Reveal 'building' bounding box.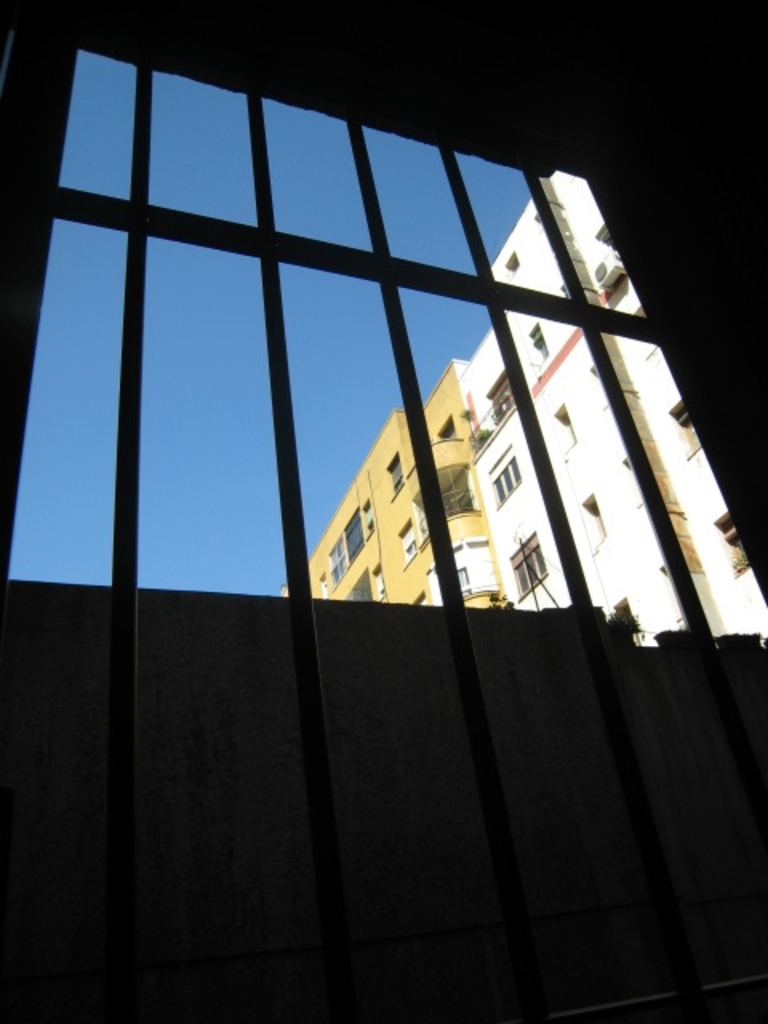
Revealed: detection(442, 170, 766, 645).
